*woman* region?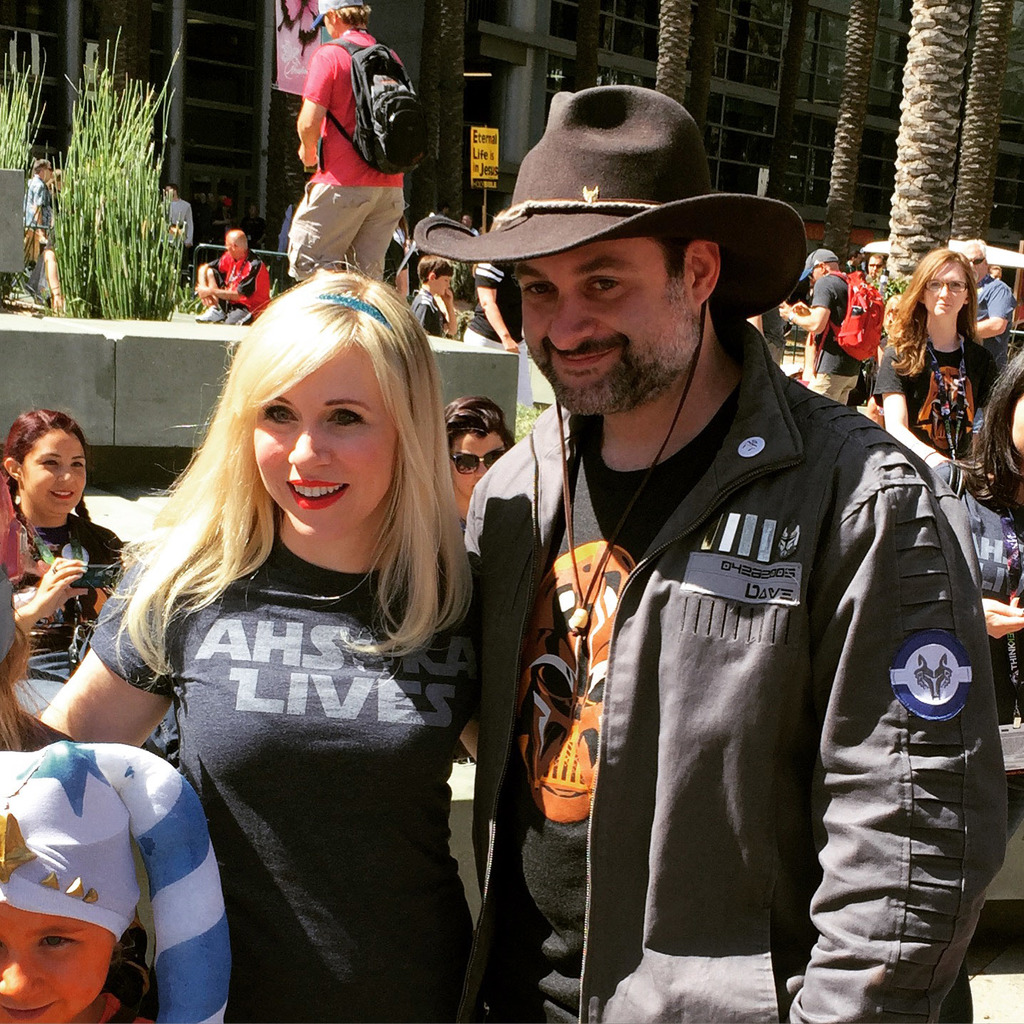
locate(26, 274, 538, 1023)
